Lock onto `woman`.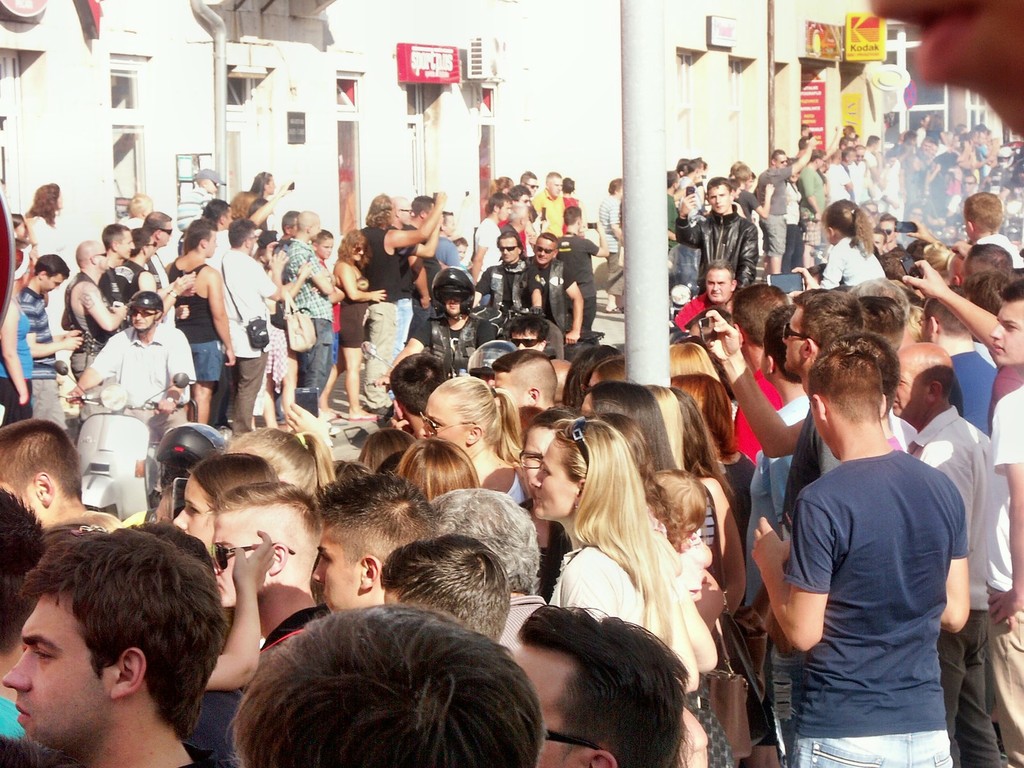
Locked: <bbox>243, 168, 284, 240</bbox>.
